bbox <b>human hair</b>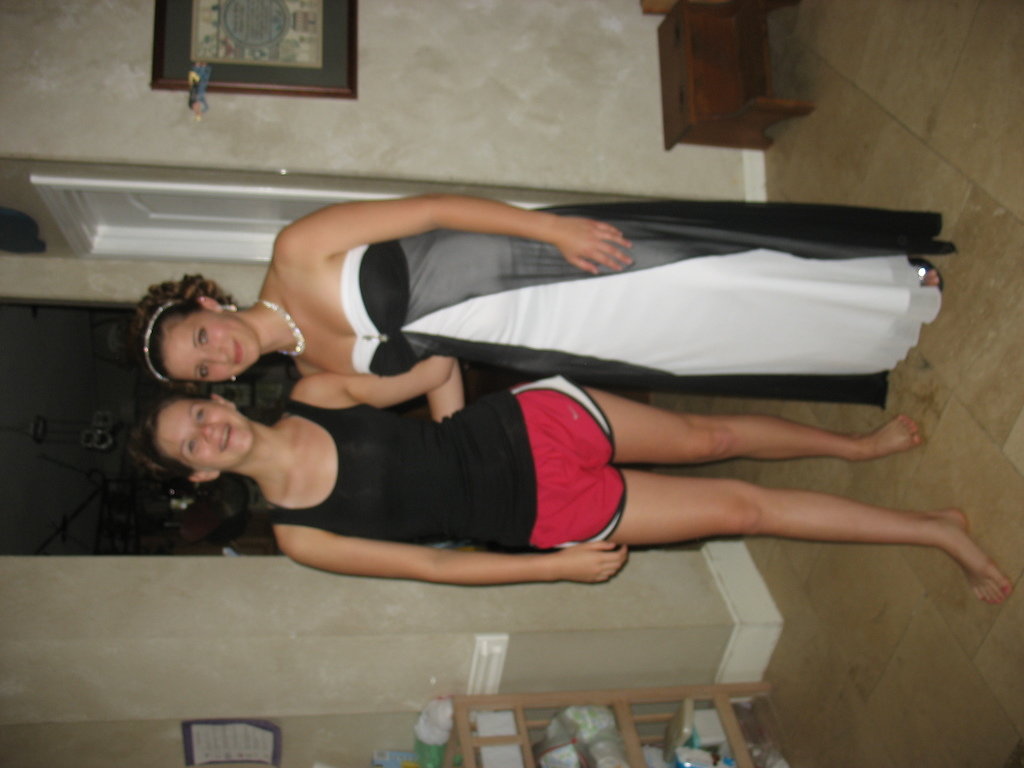
pyautogui.locateOnScreen(117, 397, 276, 540)
